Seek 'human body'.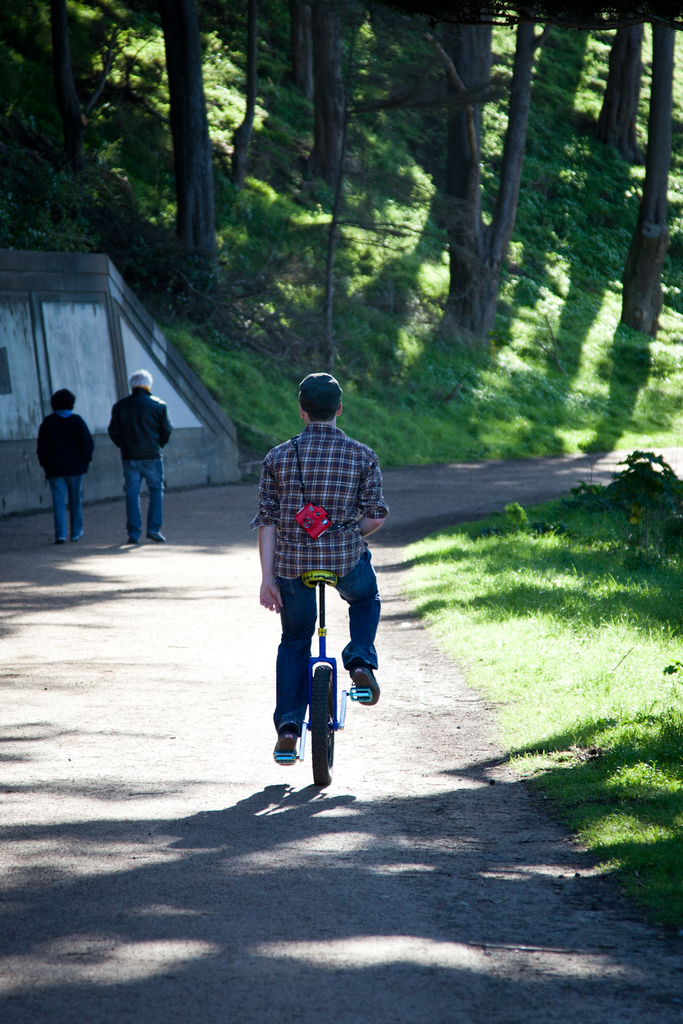
BBox(255, 365, 391, 793).
